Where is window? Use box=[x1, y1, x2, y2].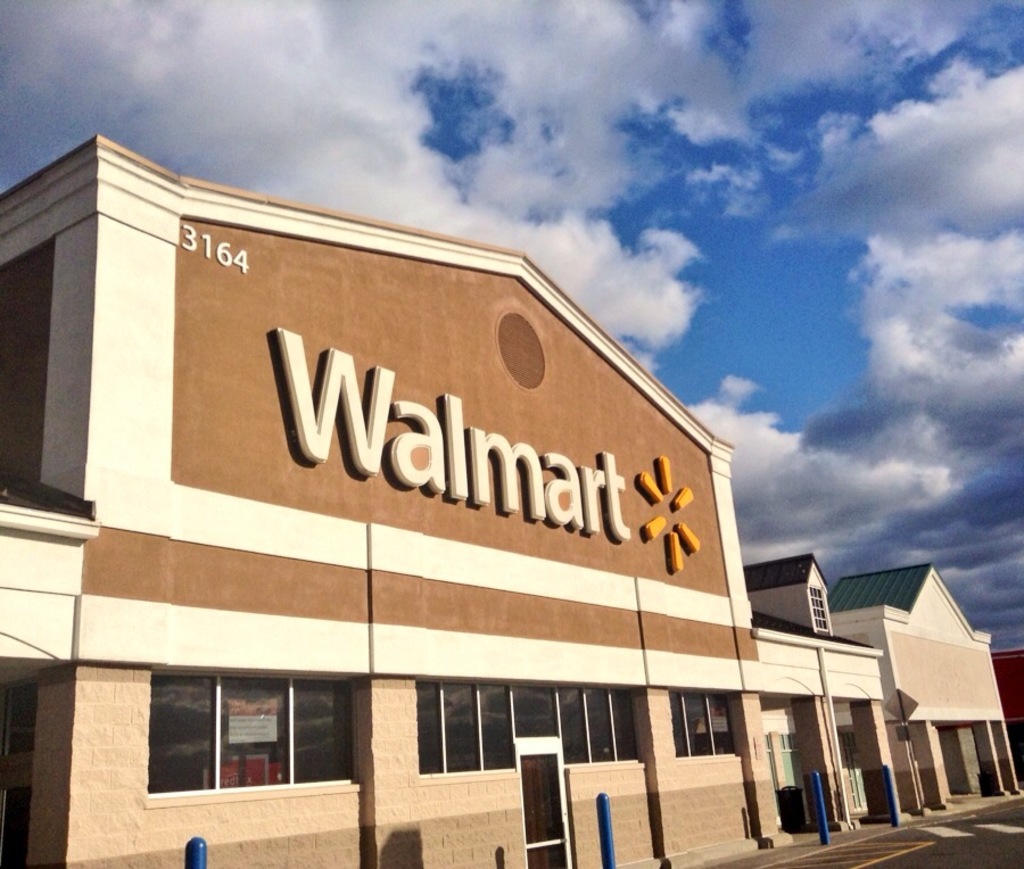
box=[135, 668, 381, 812].
